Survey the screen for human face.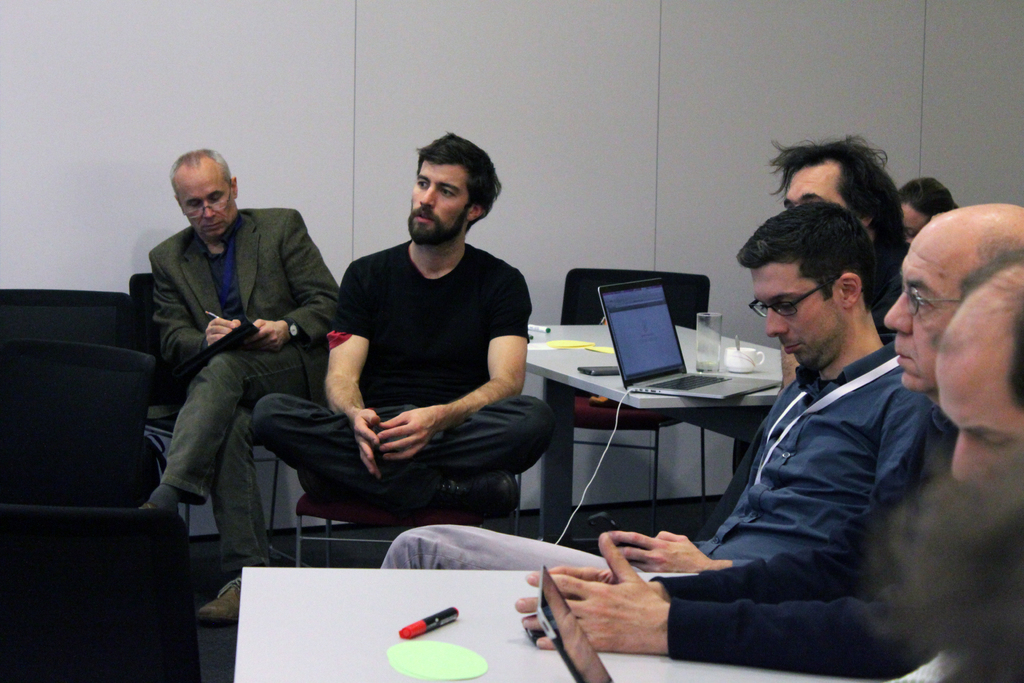
Survey found: (left=174, top=173, right=238, bottom=235).
